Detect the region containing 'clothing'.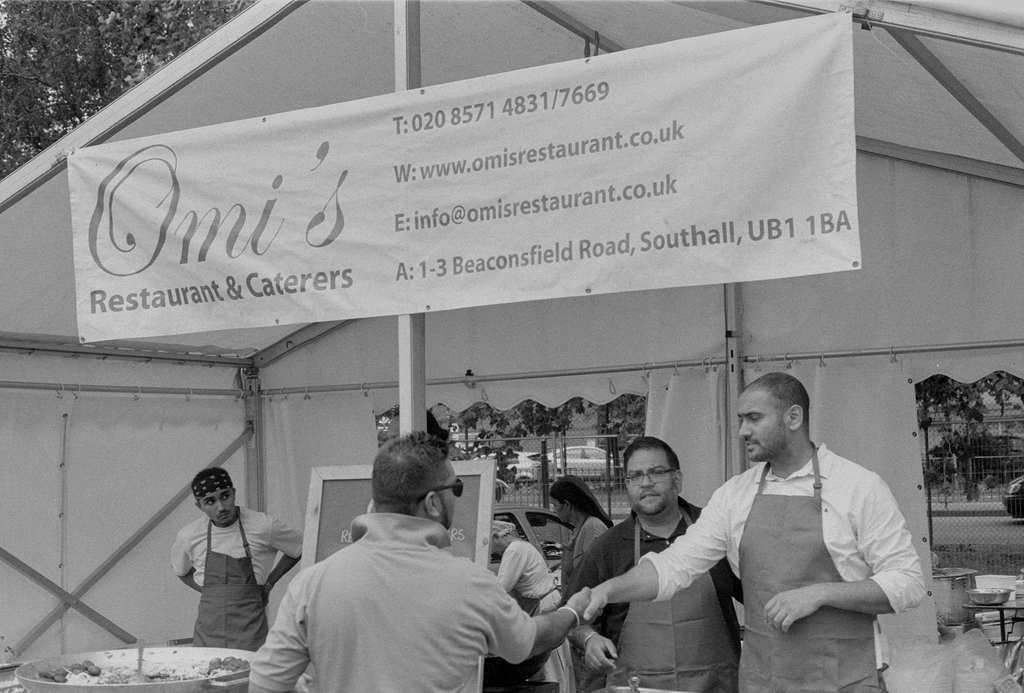
Rect(259, 494, 542, 686).
